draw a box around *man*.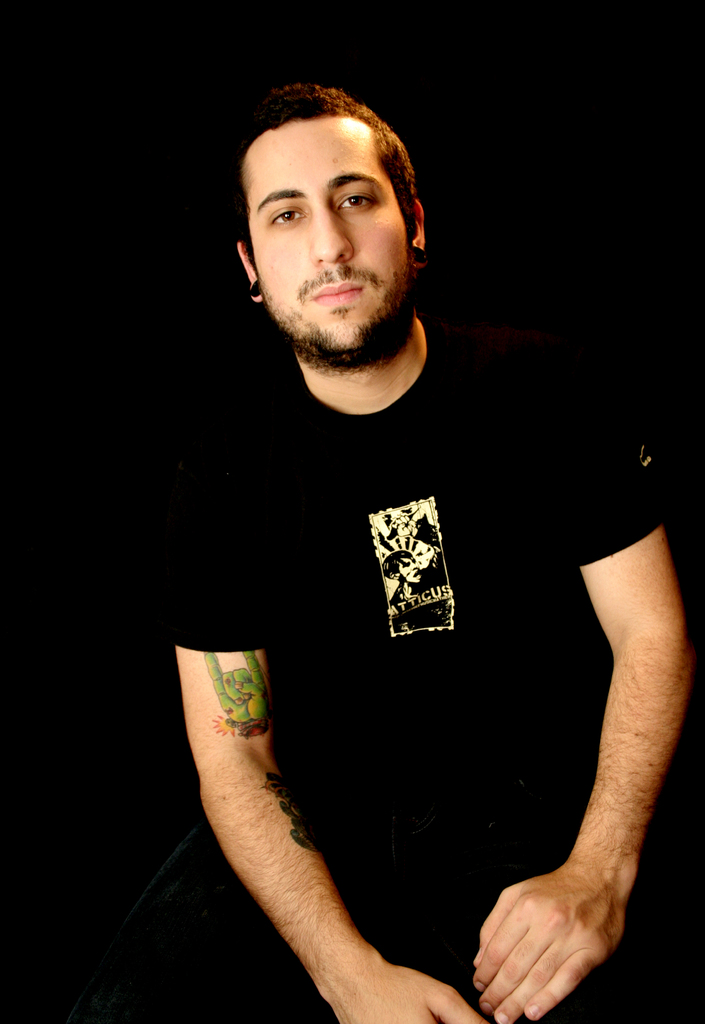
127,104,622,931.
